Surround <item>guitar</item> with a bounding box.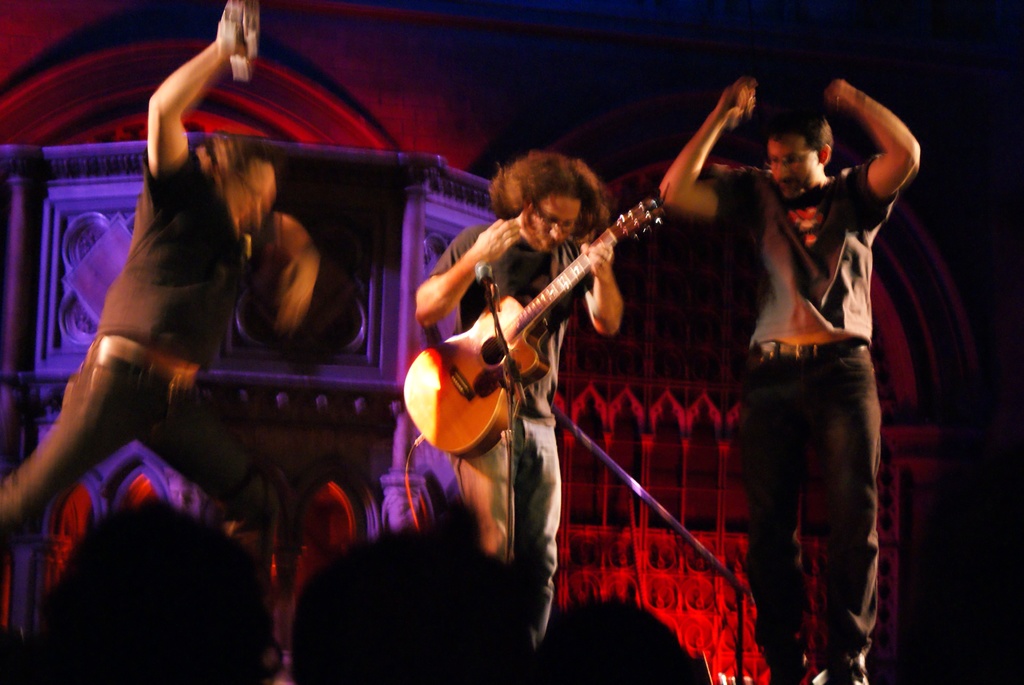
(x1=399, y1=193, x2=664, y2=462).
